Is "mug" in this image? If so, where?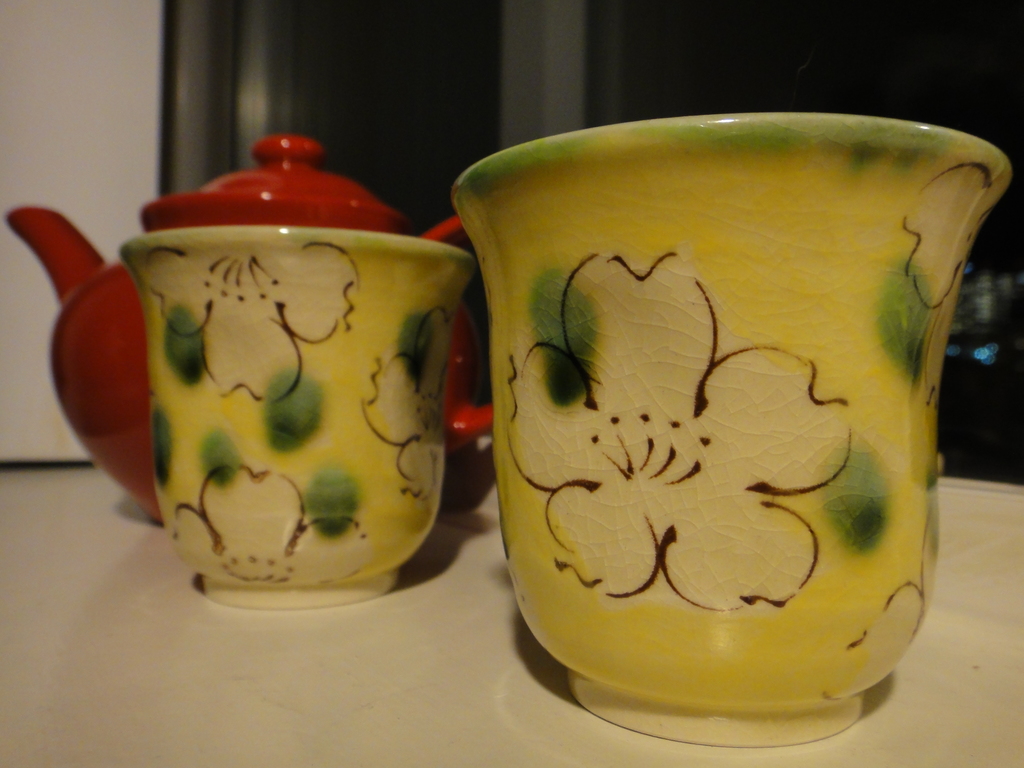
Yes, at box(118, 227, 476, 609).
